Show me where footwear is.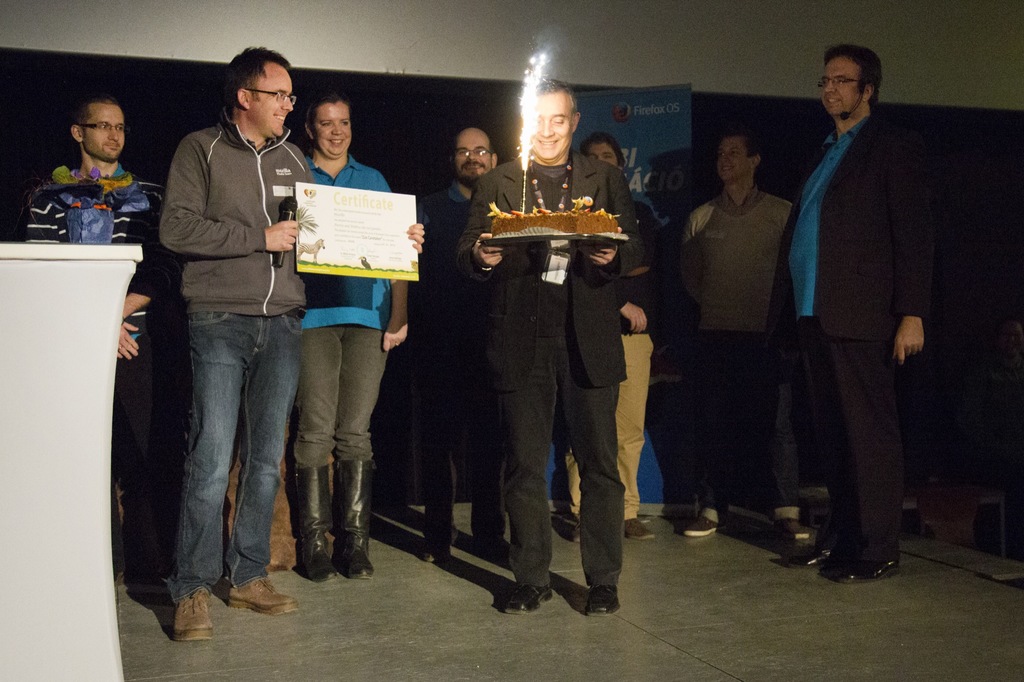
footwear is at <box>573,519,583,546</box>.
